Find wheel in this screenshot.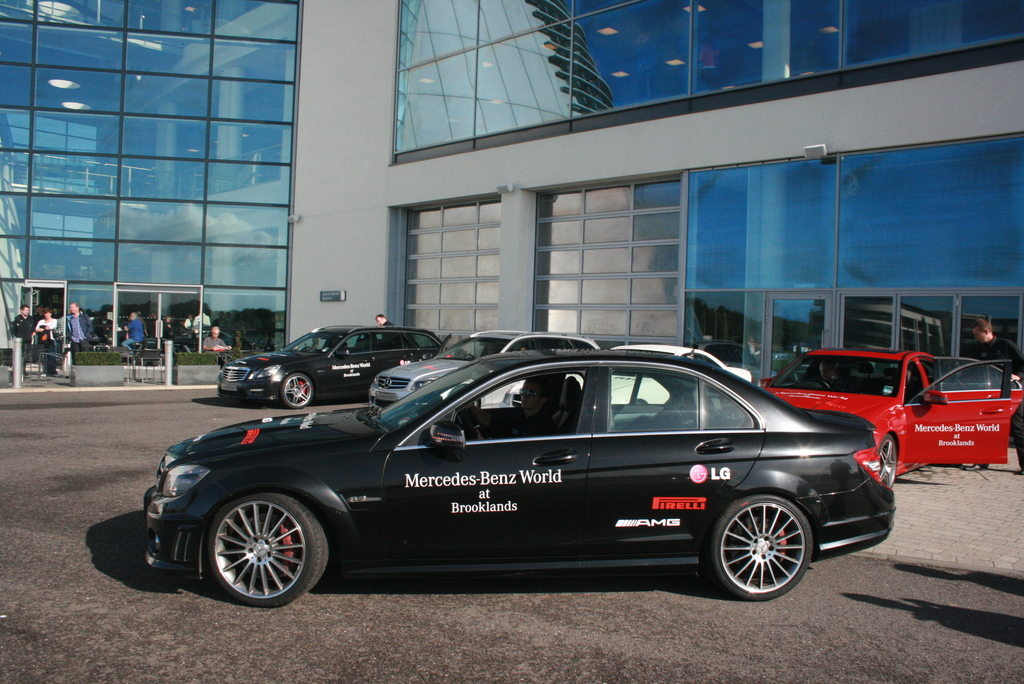
The bounding box for wheel is box(877, 432, 899, 487).
